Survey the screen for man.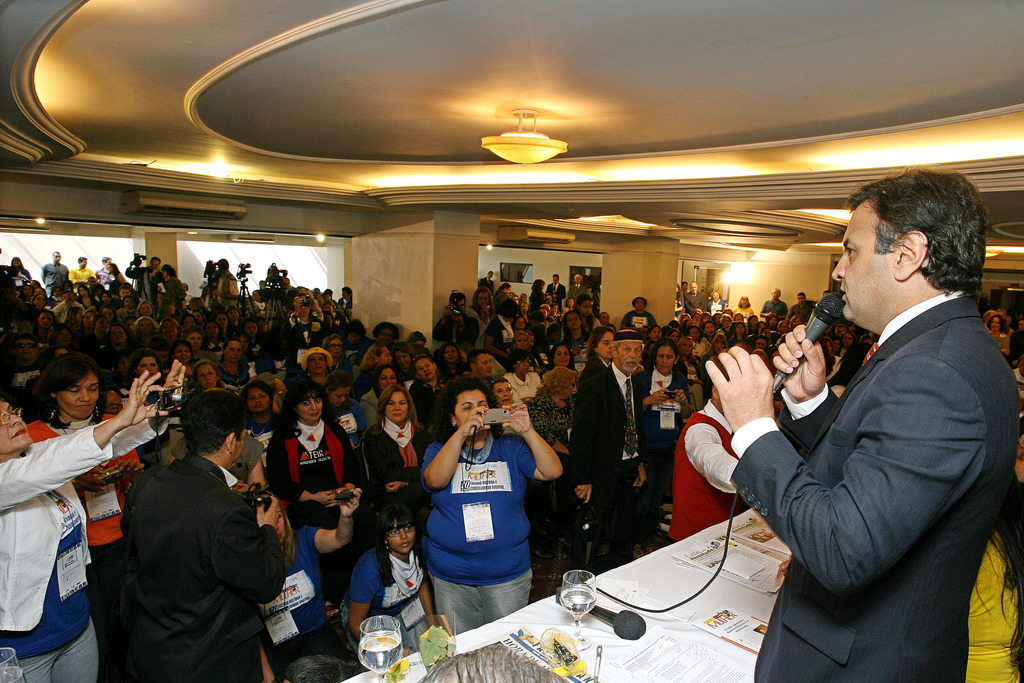
Survey found: (93,256,115,291).
